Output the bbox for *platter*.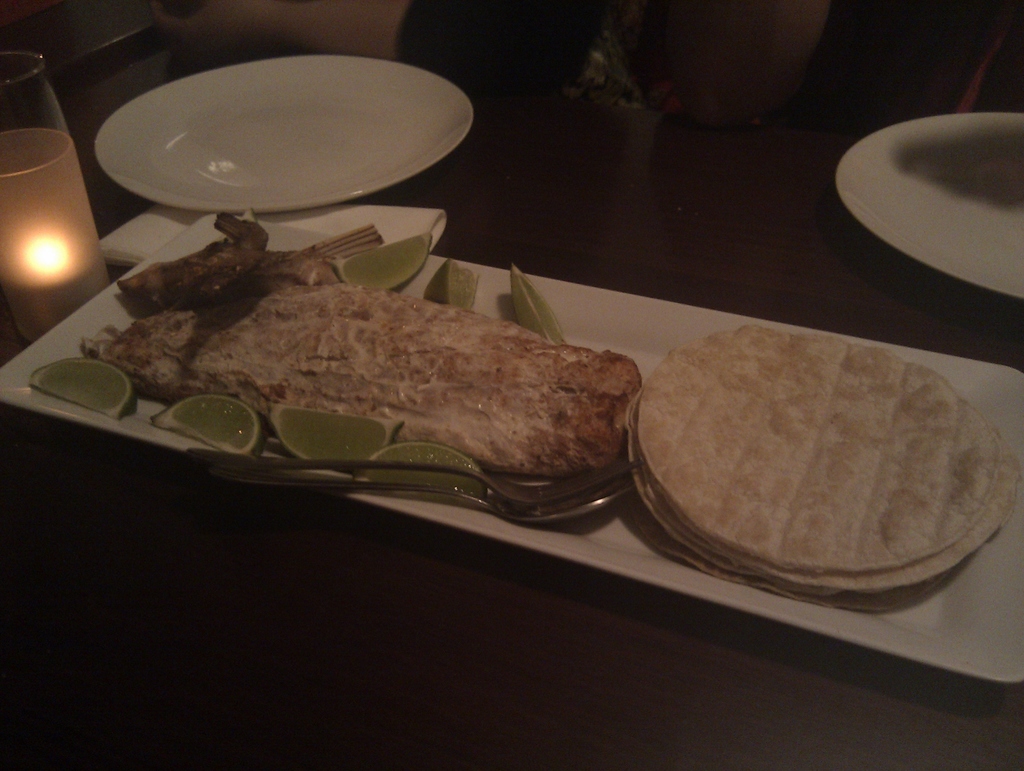
bbox=(0, 209, 1023, 686).
